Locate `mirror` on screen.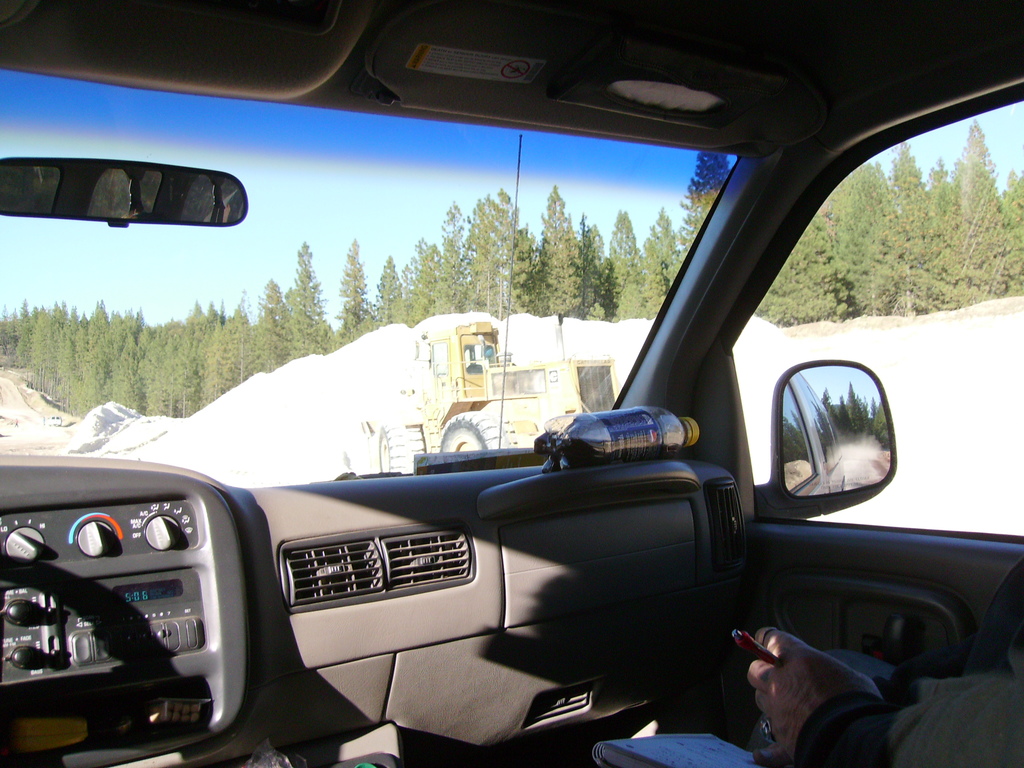
On screen at (left=1, top=163, right=250, bottom=220).
